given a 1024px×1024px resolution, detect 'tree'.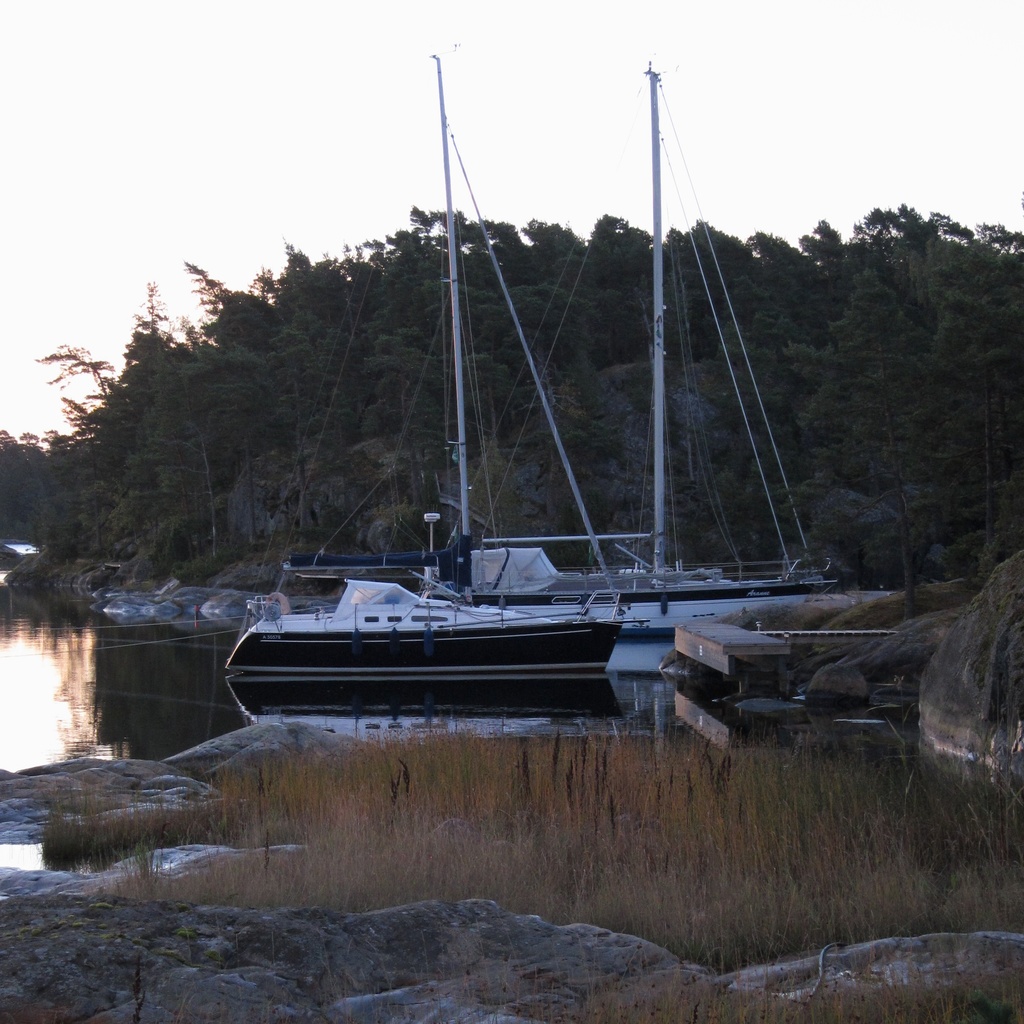
[x1=0, y1=432, x2=31, y2=542].
